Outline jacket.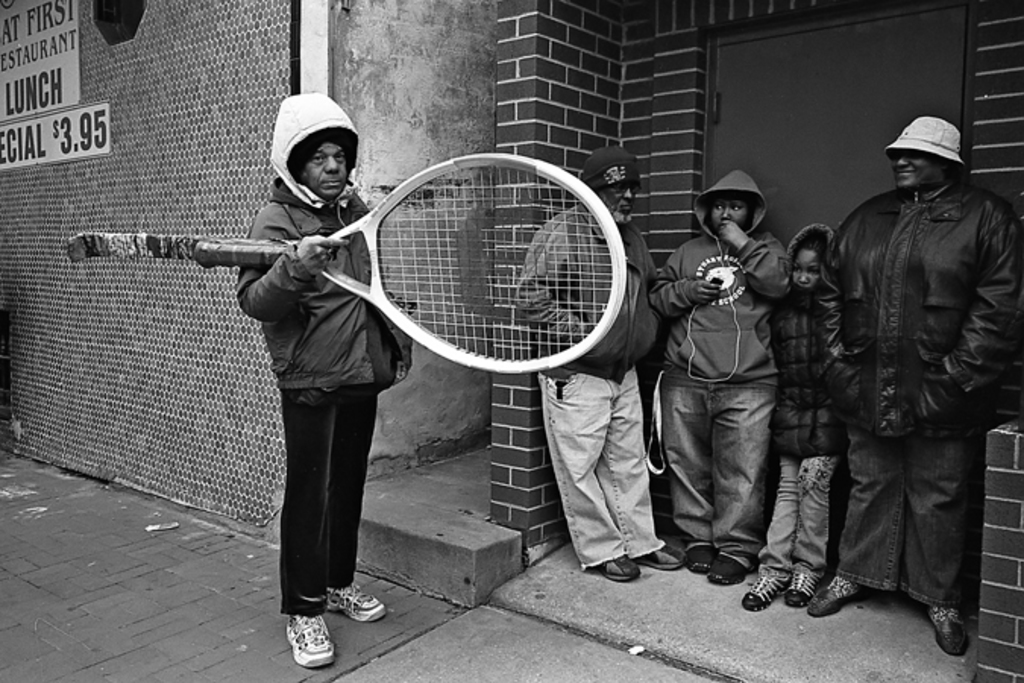
Outline: pyautogui.locateOnScreen(502, 197, 666, 384).
